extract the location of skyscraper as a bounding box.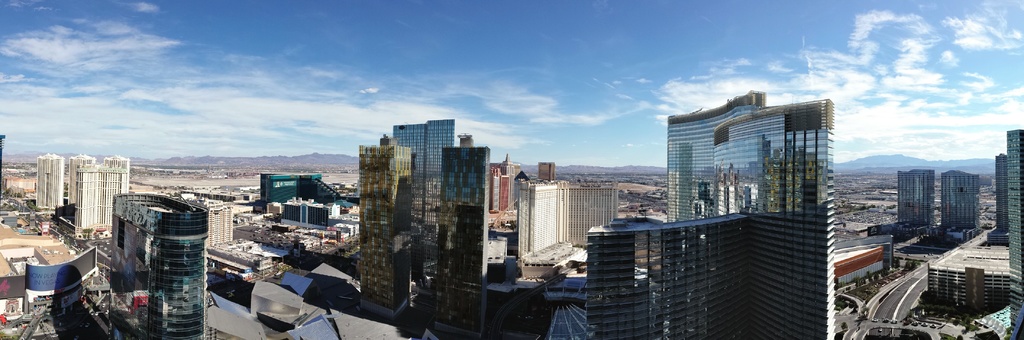
bbox=(569, 204, 748, 338).
